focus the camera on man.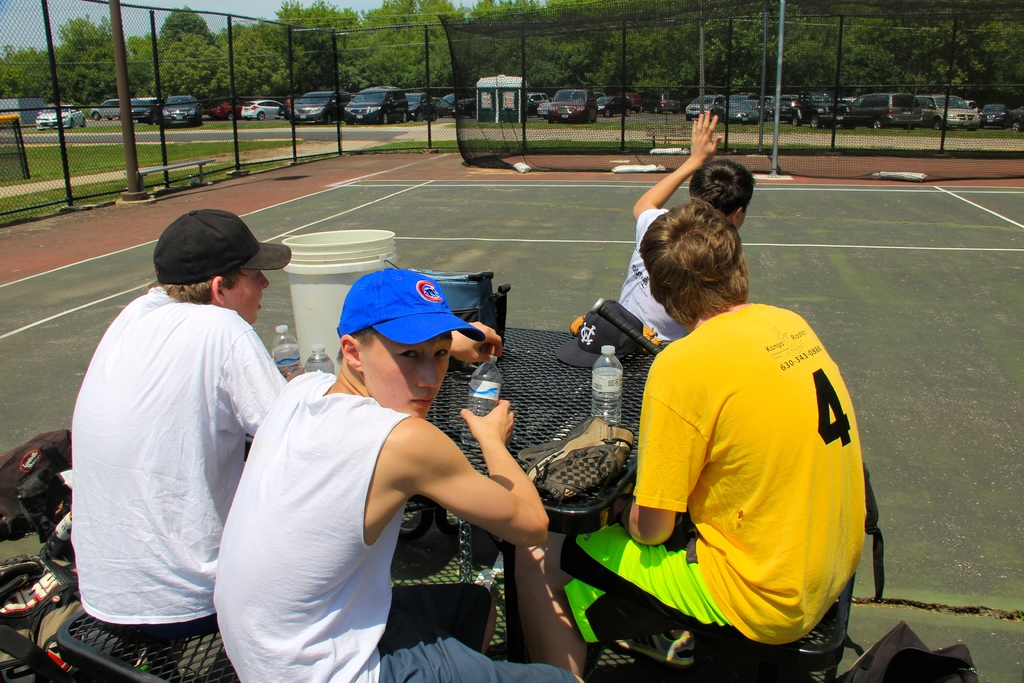
Focus region: <box>69,211,285,629</box>.
